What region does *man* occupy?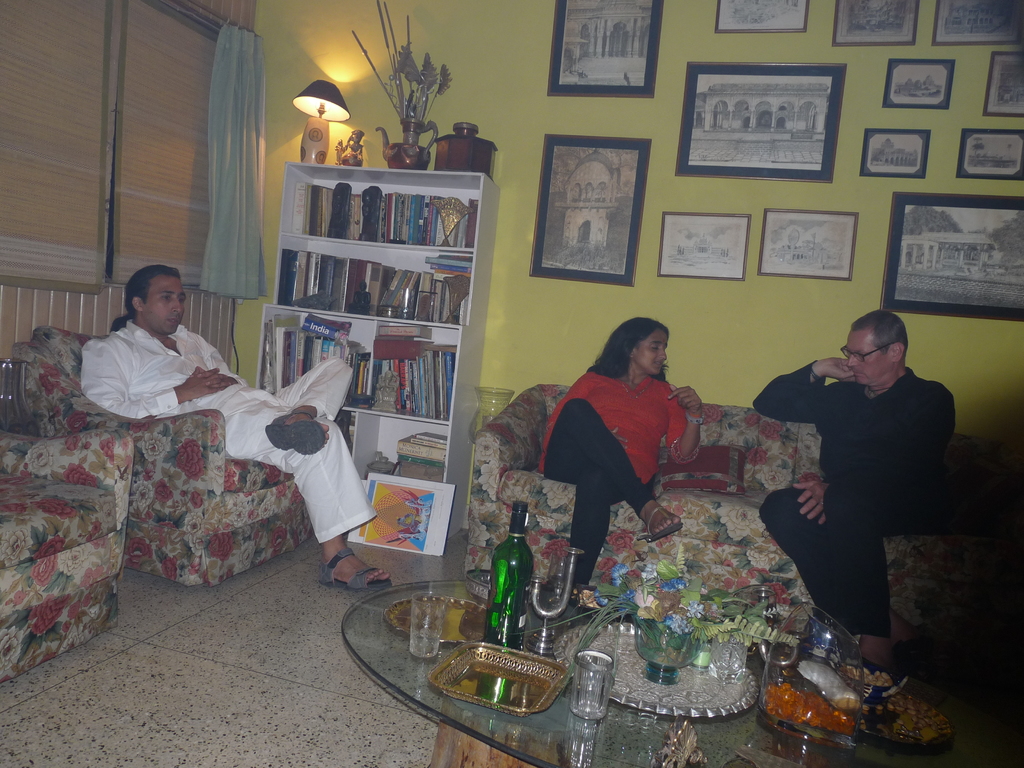
(x1=62, y1=256, x2=416, y2=605).
